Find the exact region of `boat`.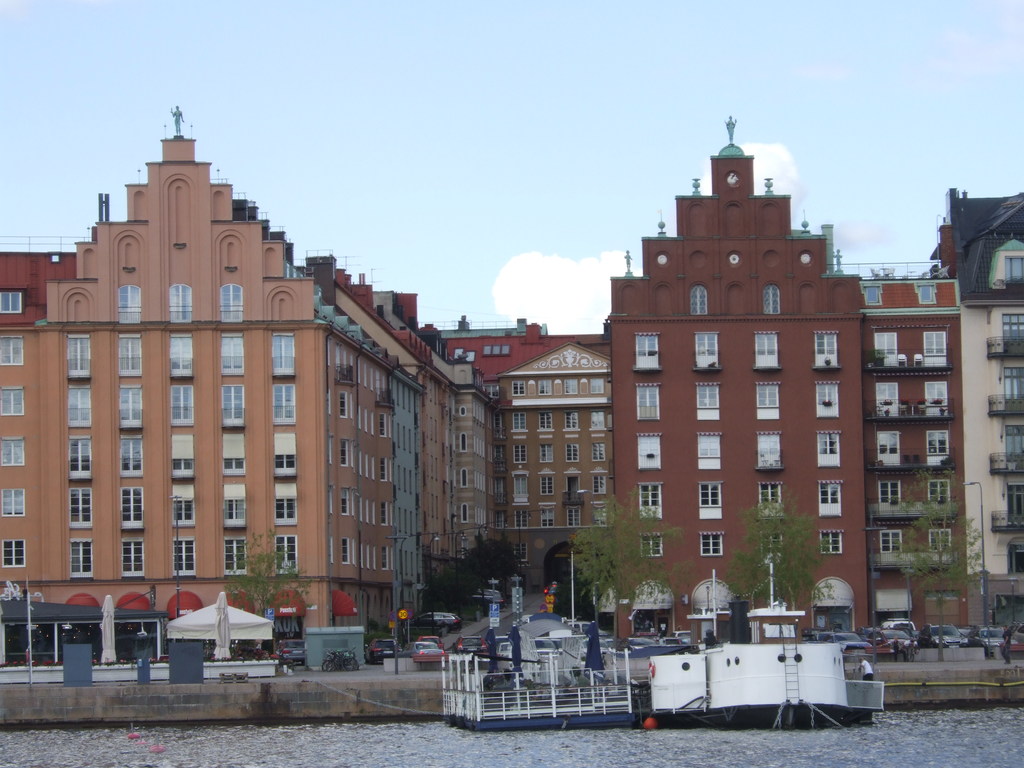
Exact region: <bbox>646, 556, 886, 731</bbox>.
